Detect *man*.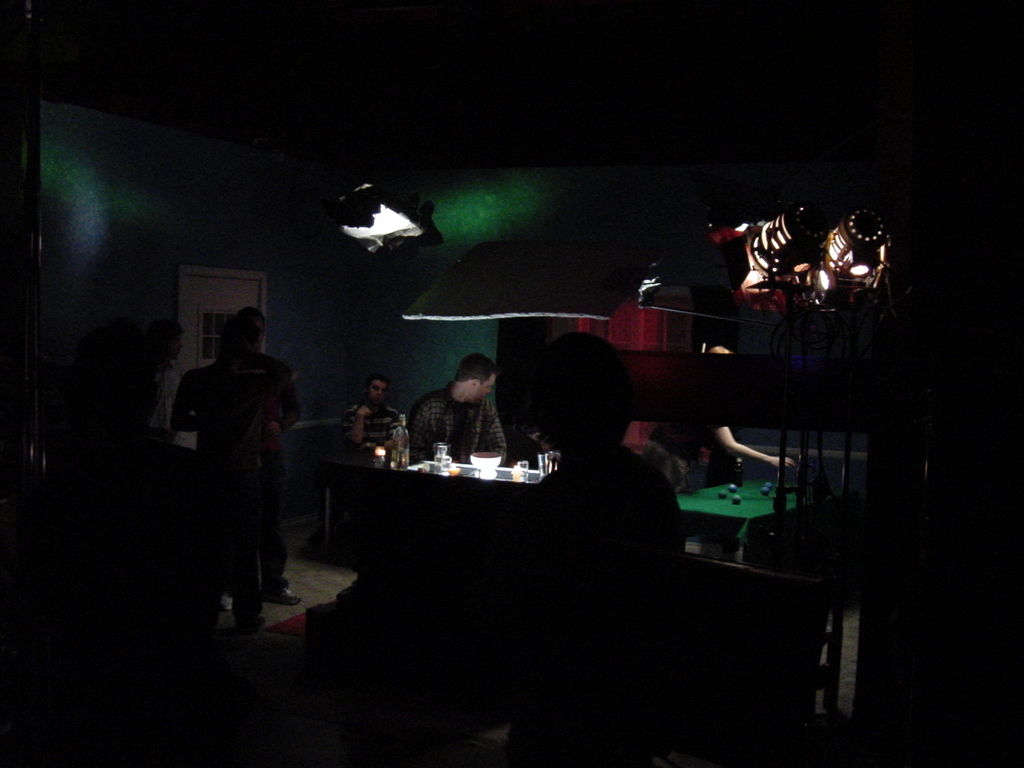
Detected at detection(341, 374, 408, 449).
